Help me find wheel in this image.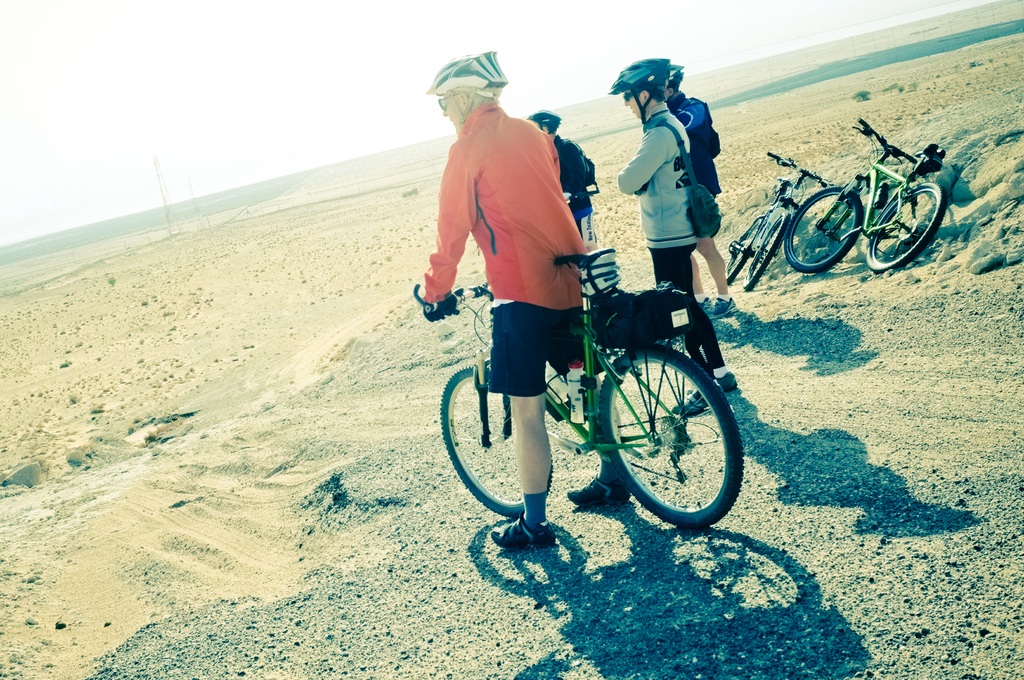
Found it: bbox=[439, 360, 550, 517].
